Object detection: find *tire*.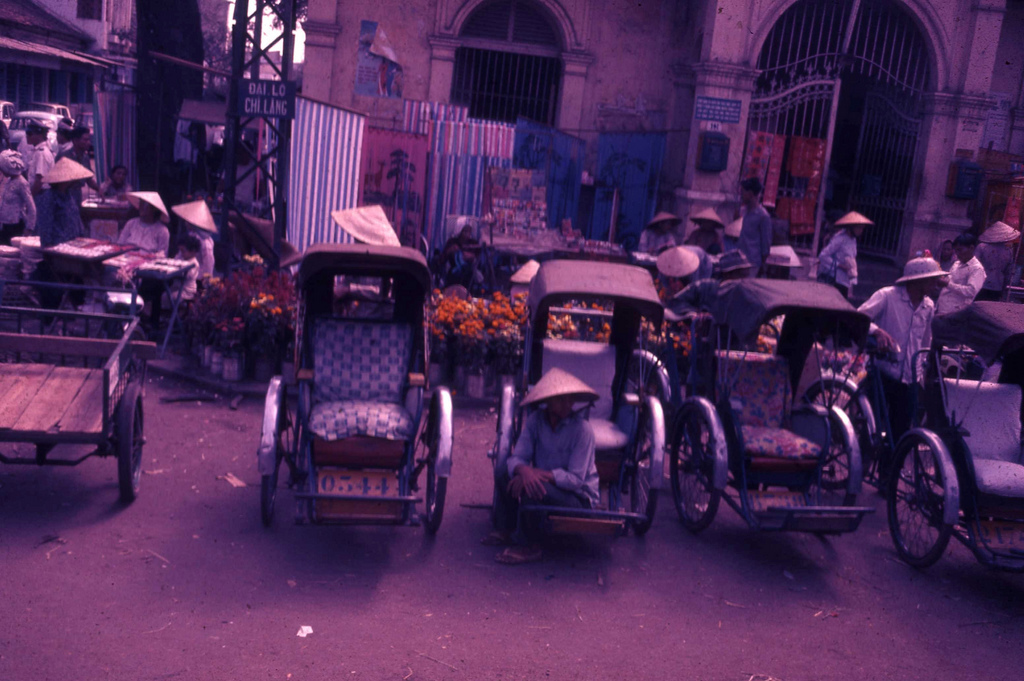
select_region(804, 414, 853, 531).
